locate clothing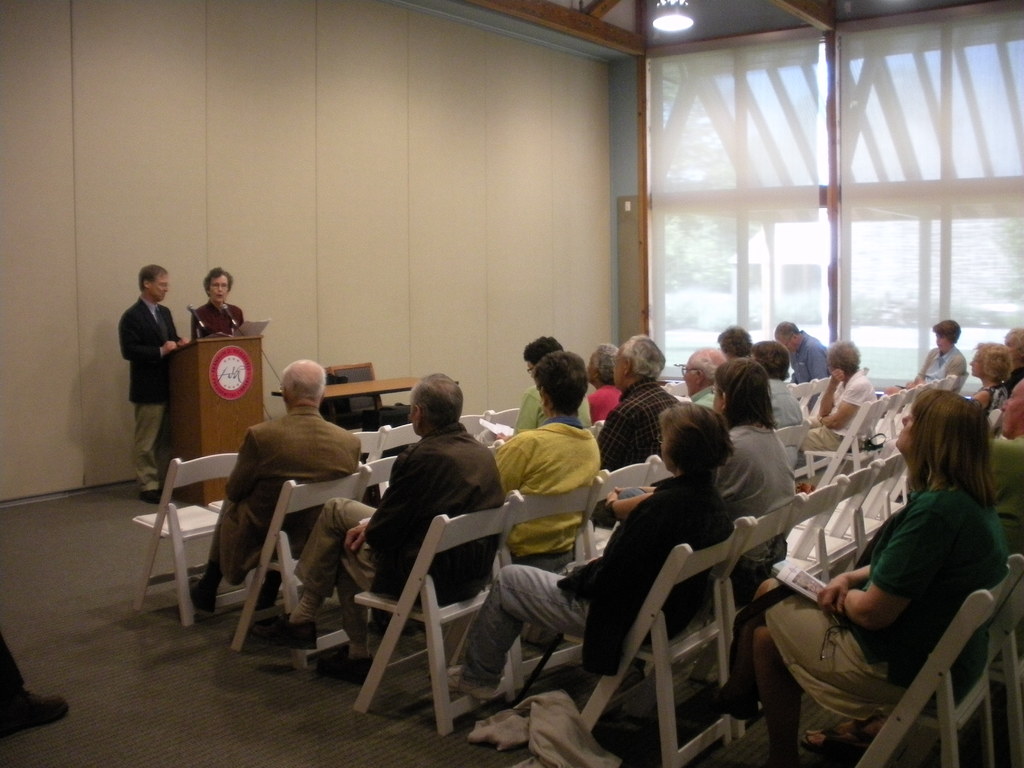
511:381:598:437
